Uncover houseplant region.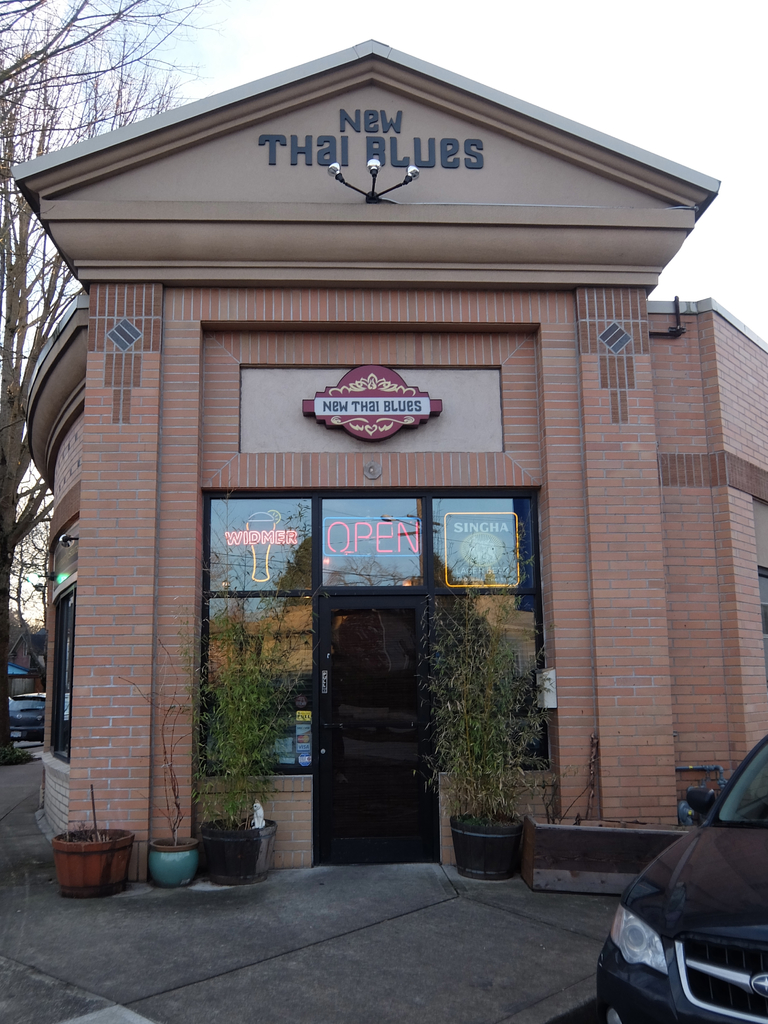
Uncovered: <box>28,806,135,881</box>.
